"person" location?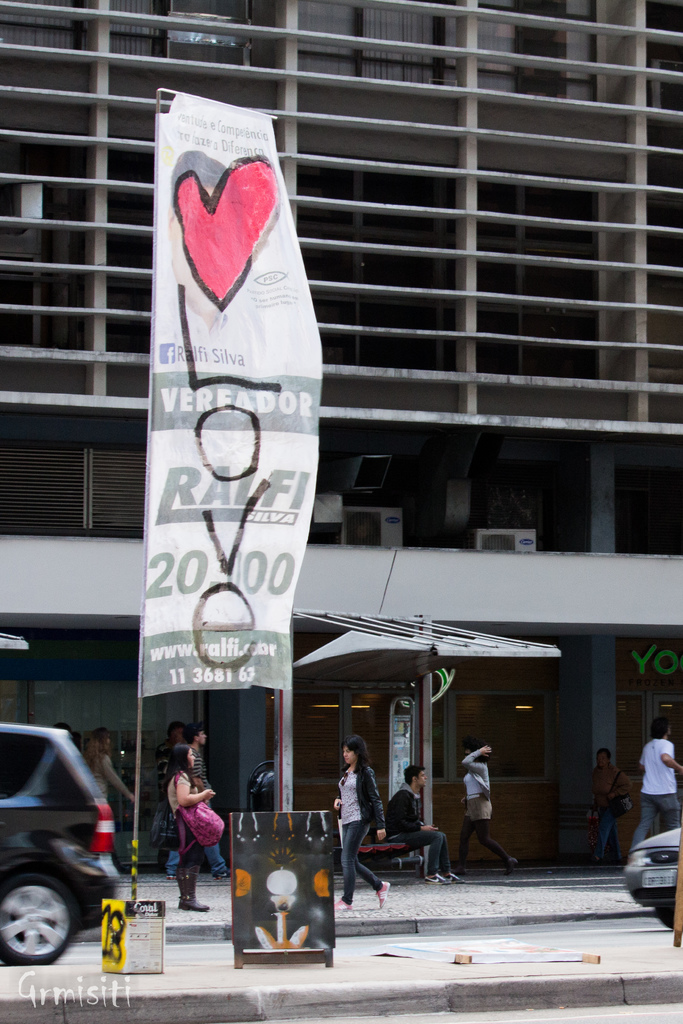
bbox=[334, 736, 386, 911]
